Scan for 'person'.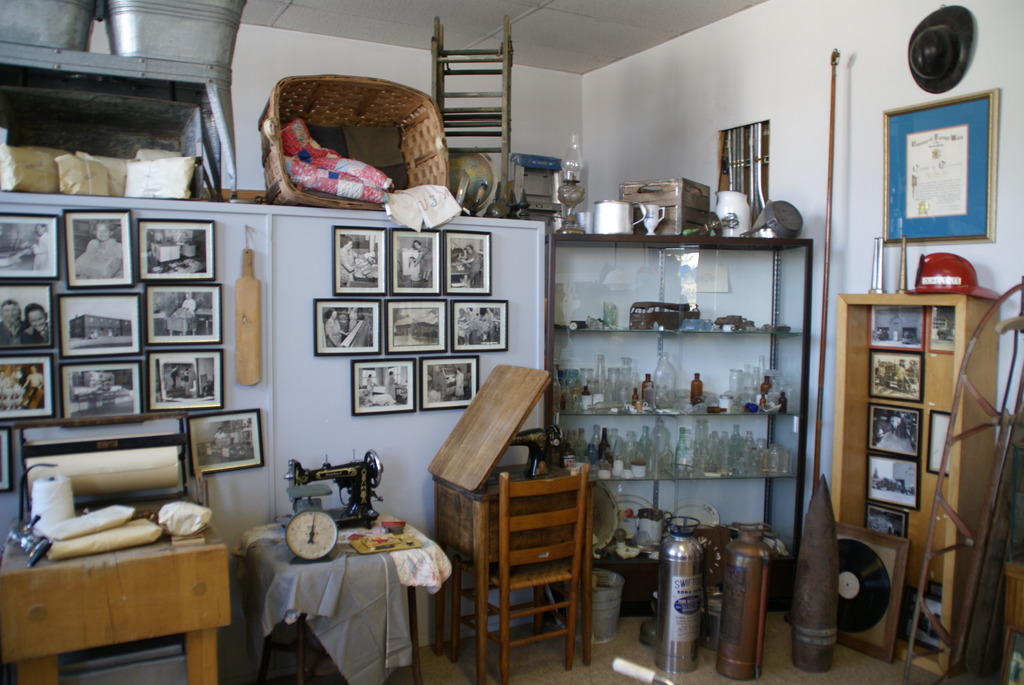
Scan result: left=362, top=374, right=374, bottom=403.
